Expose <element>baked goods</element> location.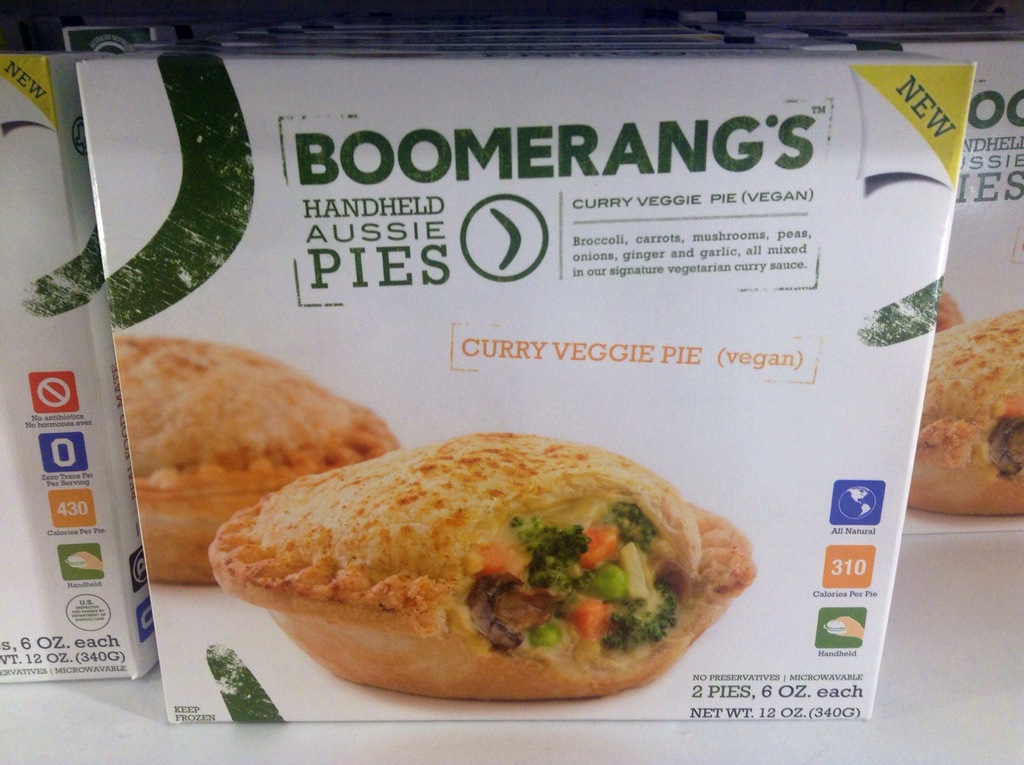
Exposed at [x1=906, y1=309, x2=1023, y2=517].
